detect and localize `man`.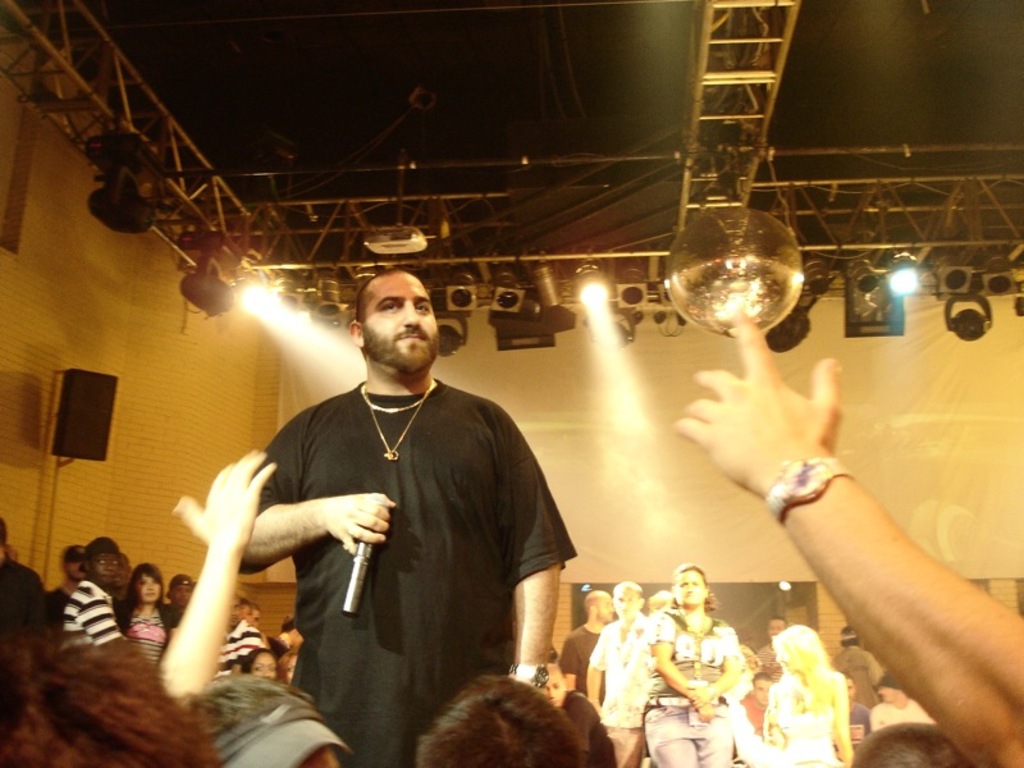
Localized at 543 657 614 767.
